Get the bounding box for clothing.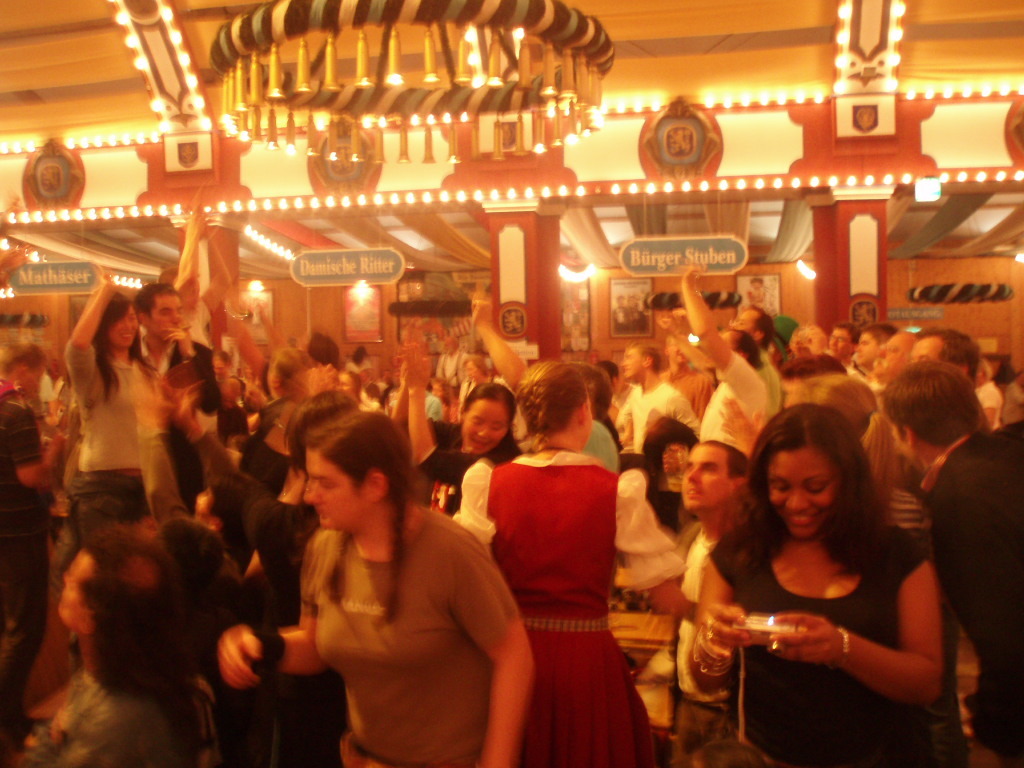
454:441:687:767.
